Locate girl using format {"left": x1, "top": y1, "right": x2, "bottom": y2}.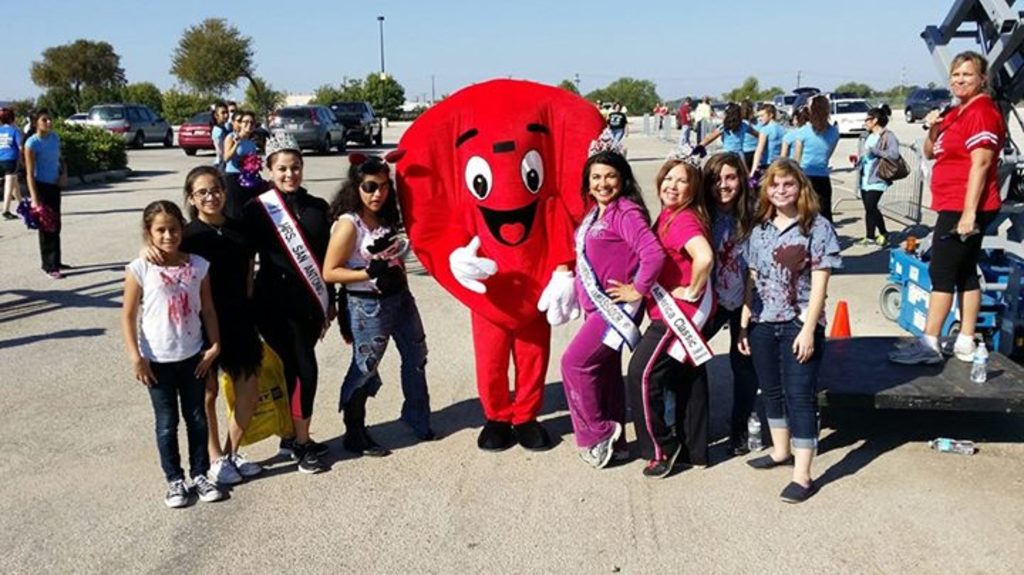
{"left": 121, "top": 196, "right": 220, "bottom": 500}.
